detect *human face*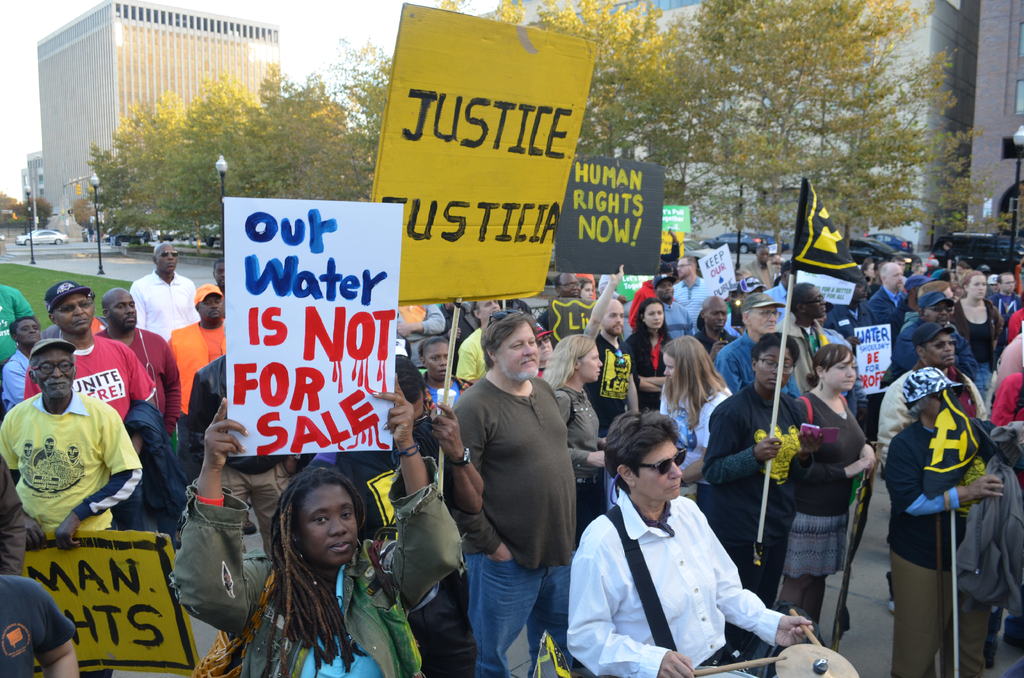
bbox=(422, 343, 456, 383)
